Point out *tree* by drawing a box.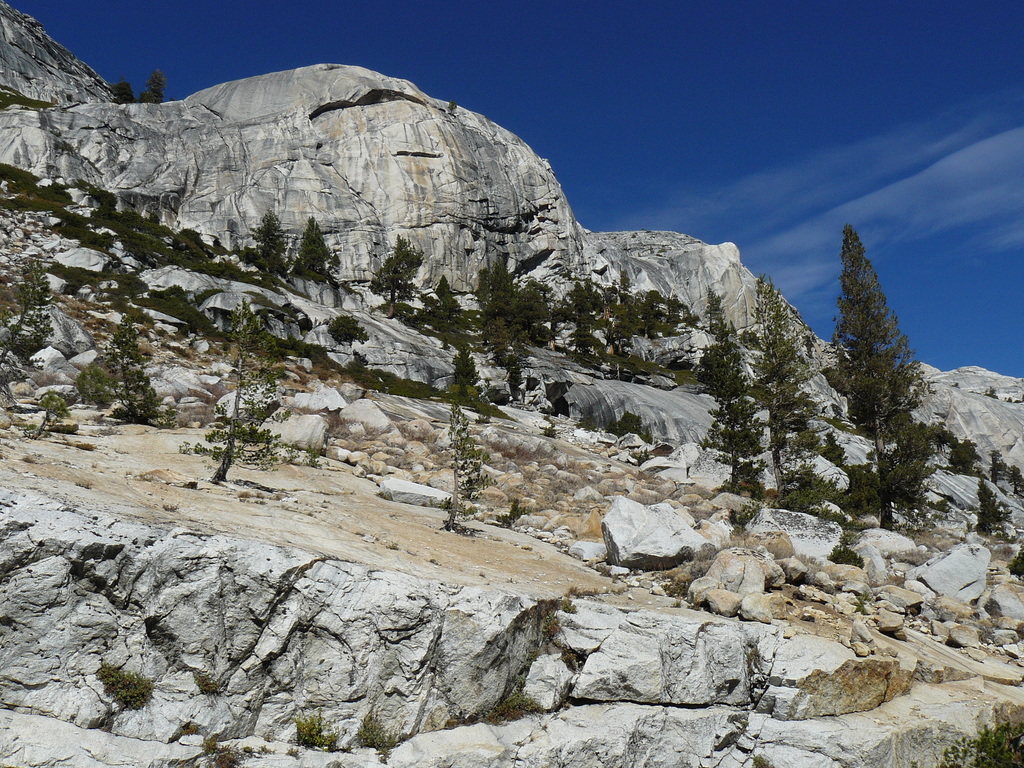
bbox=[700, 284, 724, 333].
